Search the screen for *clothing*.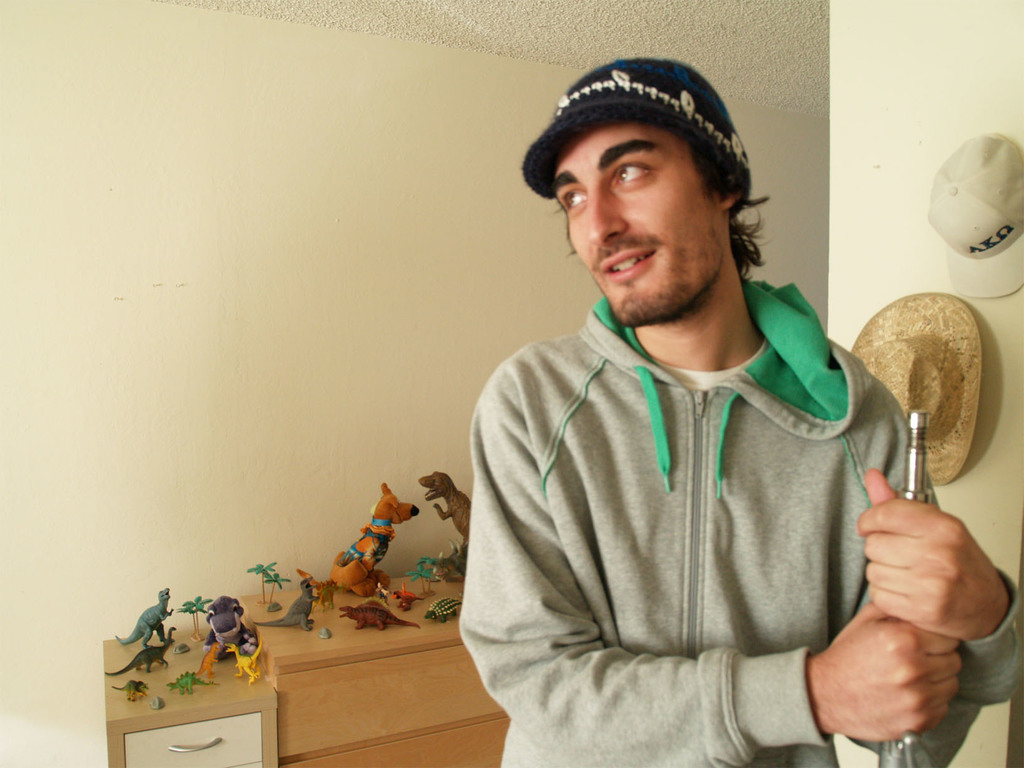
Found at crop(451, 260, 1023, 767).
